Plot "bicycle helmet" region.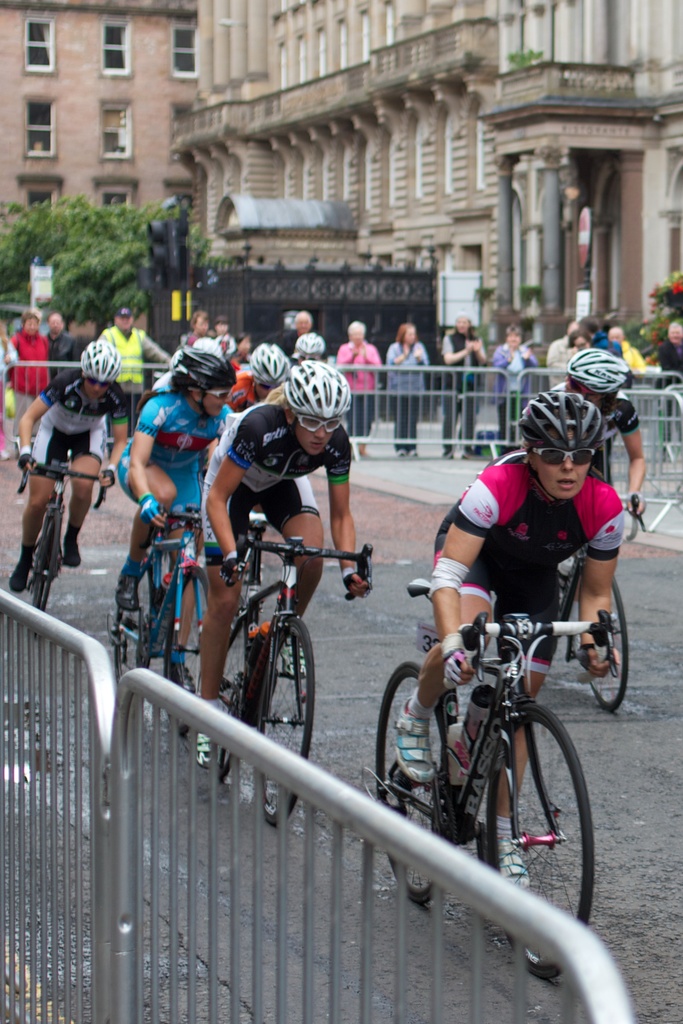
Plotted at bbox=[281, 364, 347, 414].
